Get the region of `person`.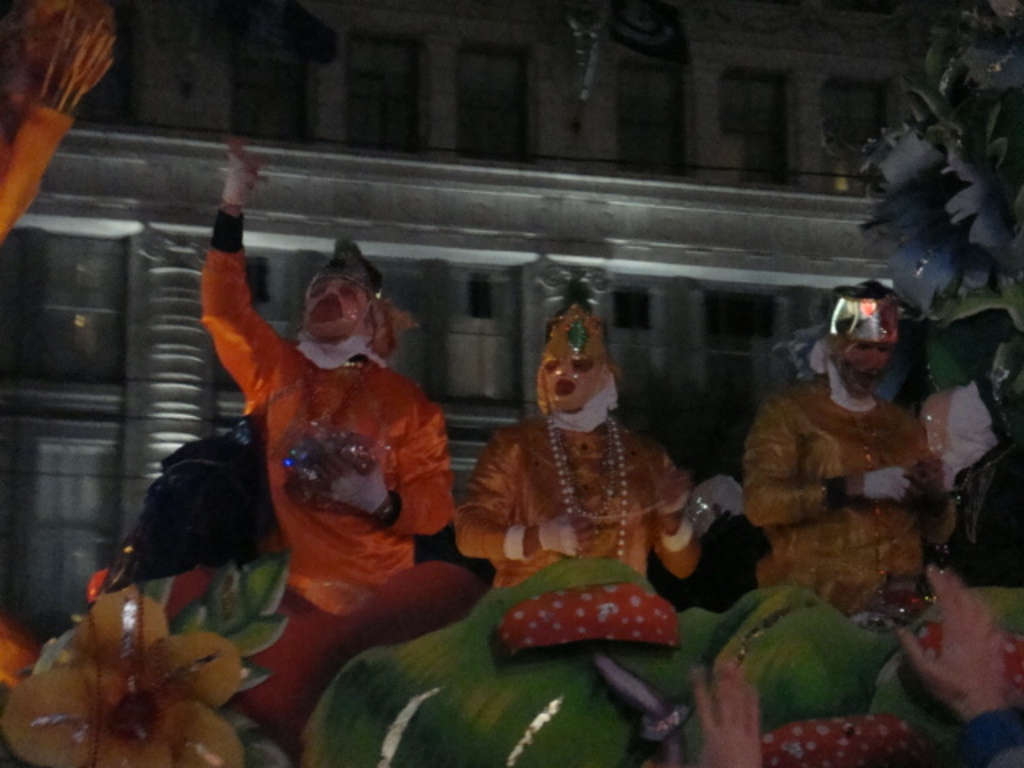
select_region(742, 278, 955, 614).
